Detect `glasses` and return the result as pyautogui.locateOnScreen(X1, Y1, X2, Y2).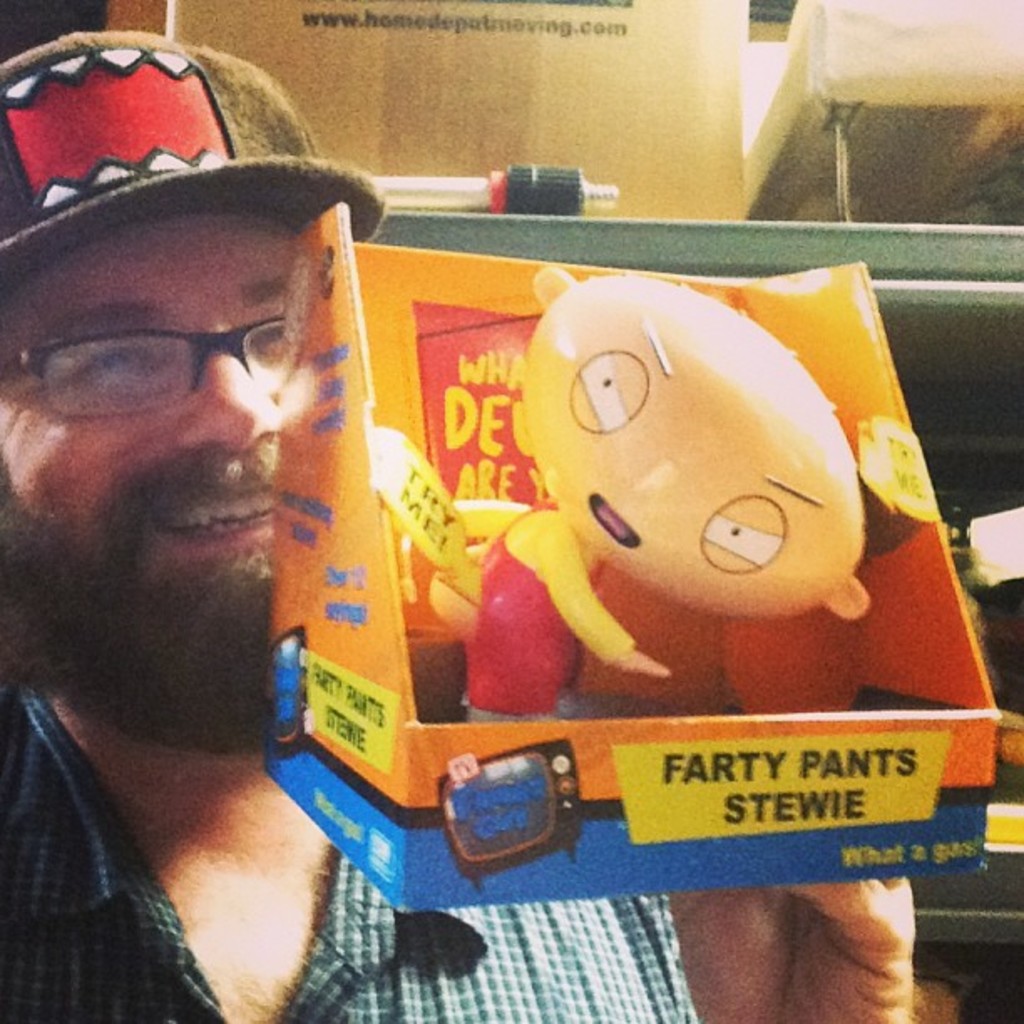
pyautogui.locateOnScreen(12, 288, 343, 417).
